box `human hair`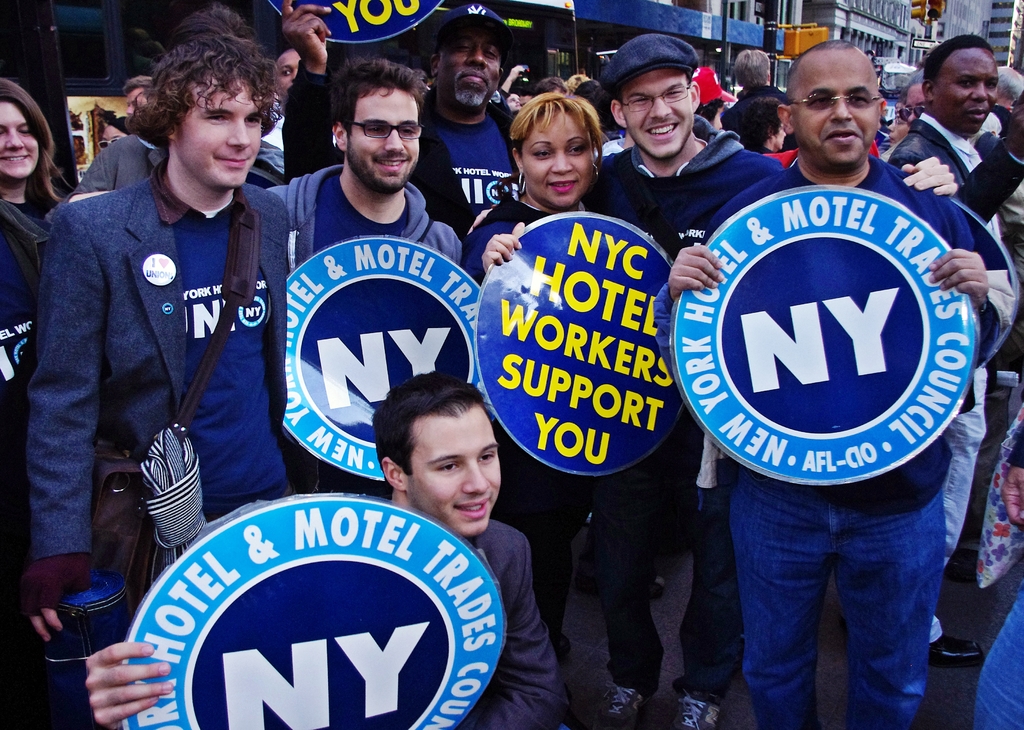
[left=328, top=54, right=429, bottom=139]
